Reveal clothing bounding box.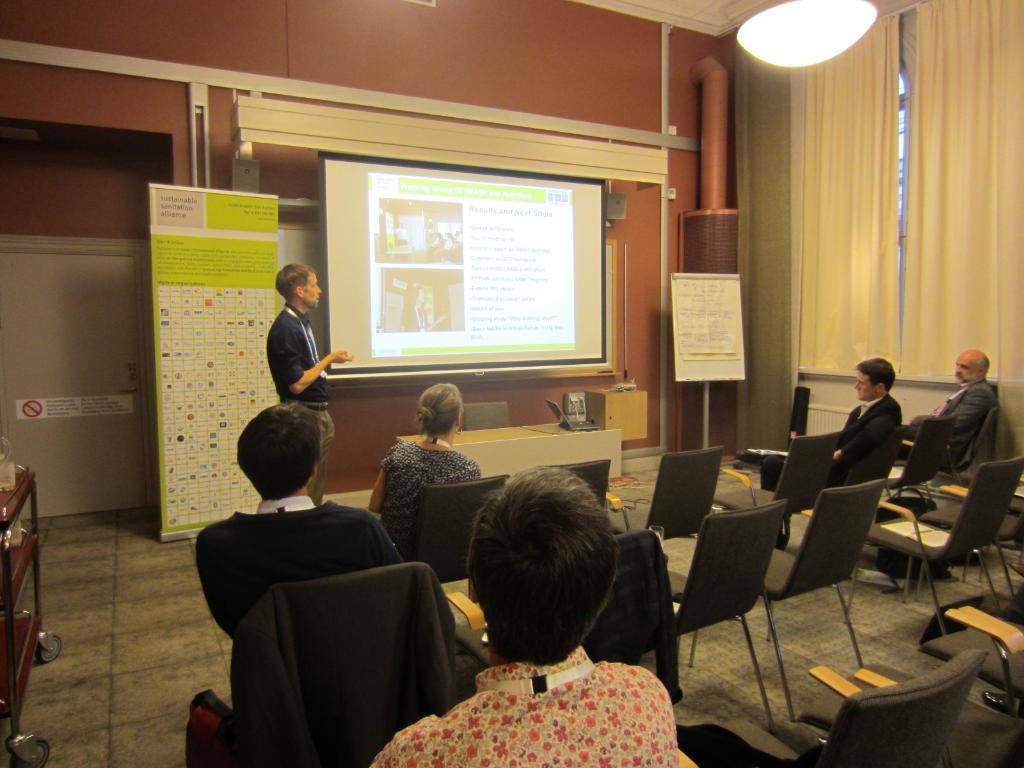
Revealed: region(393, 648, 700, 754).
